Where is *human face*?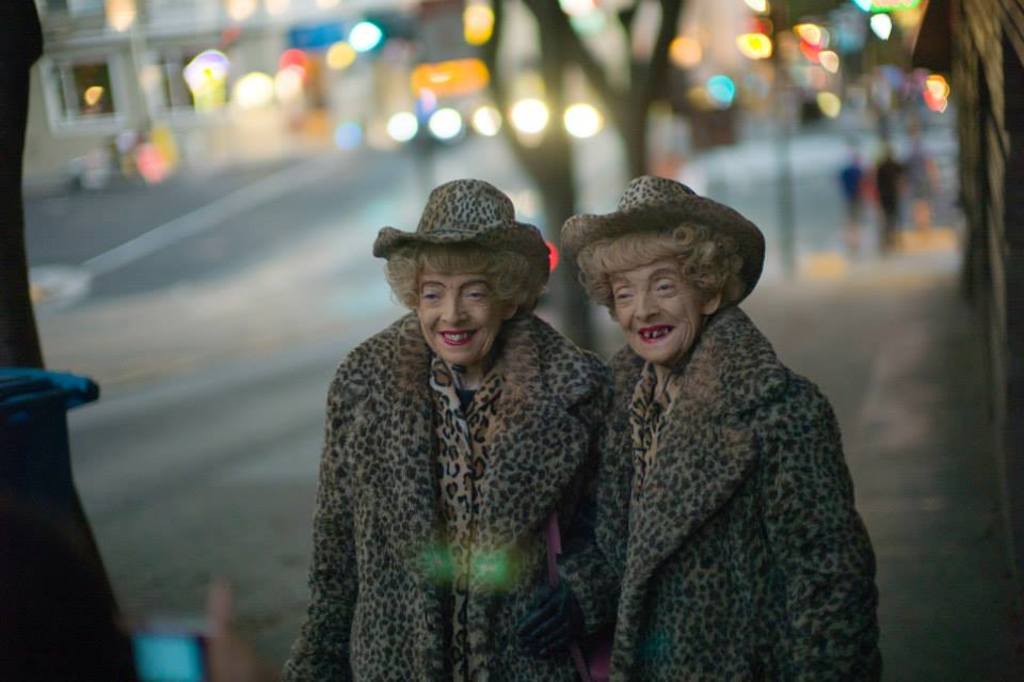
rect(606, 258, 700, 371).
